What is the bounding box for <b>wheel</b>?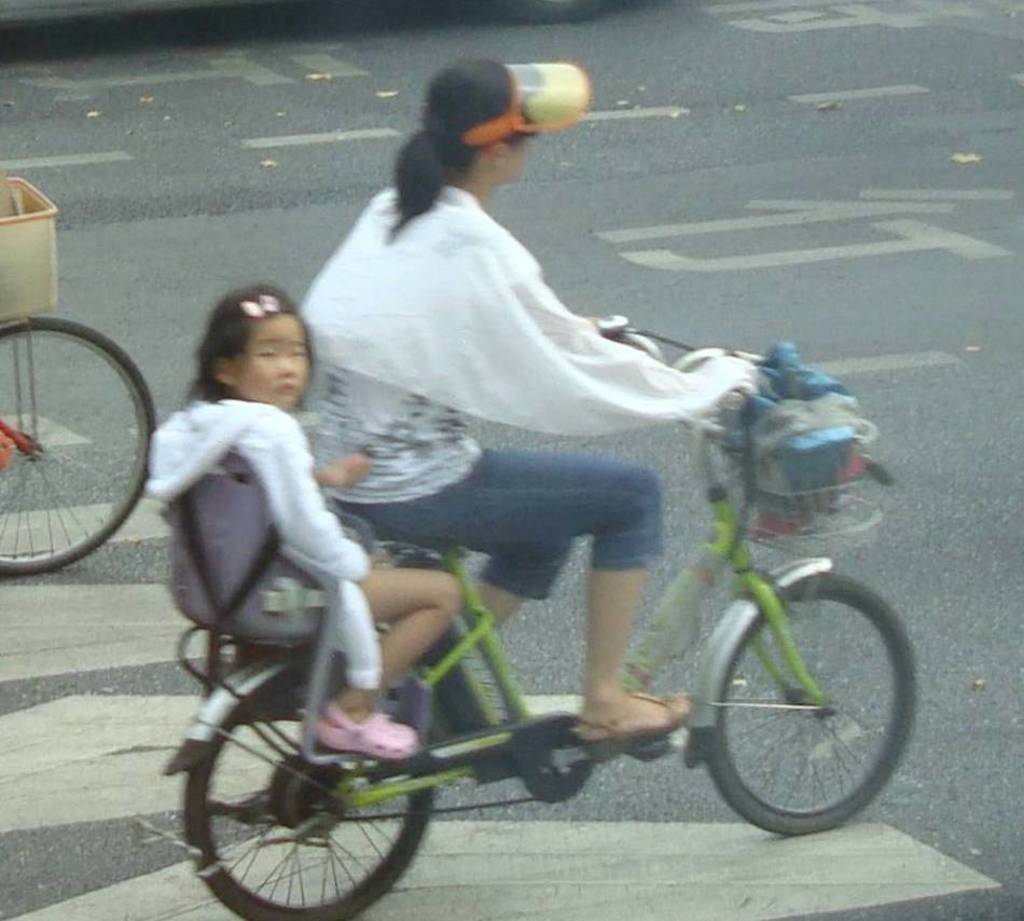
<box>0,324,156,590</box>.
